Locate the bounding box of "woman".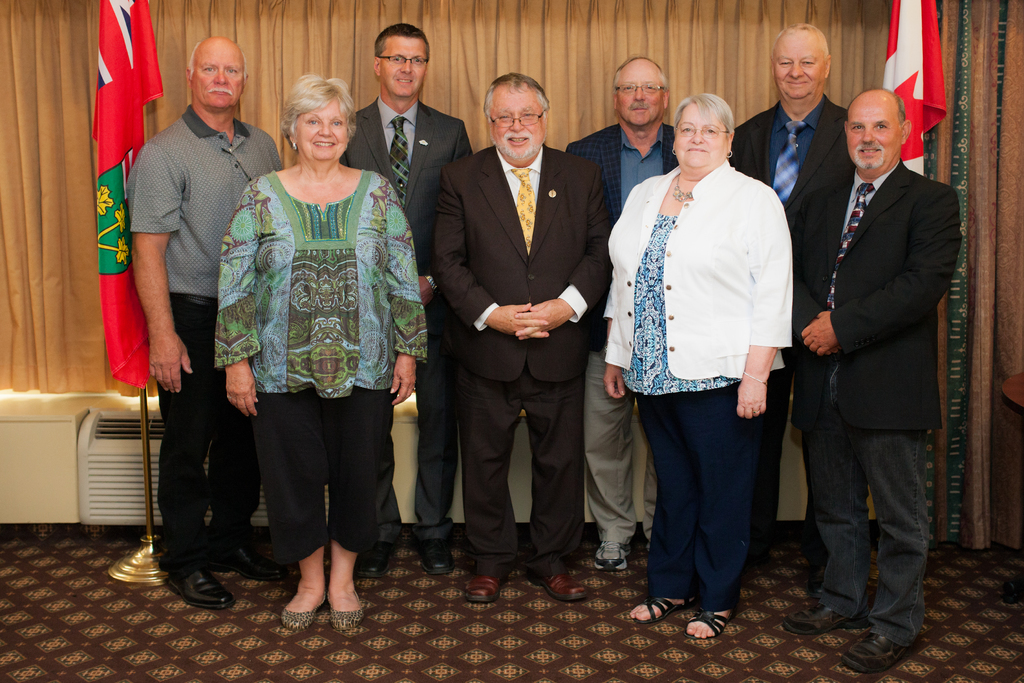
Bounding box: left=212, top=64, right=406, bottom=614.
